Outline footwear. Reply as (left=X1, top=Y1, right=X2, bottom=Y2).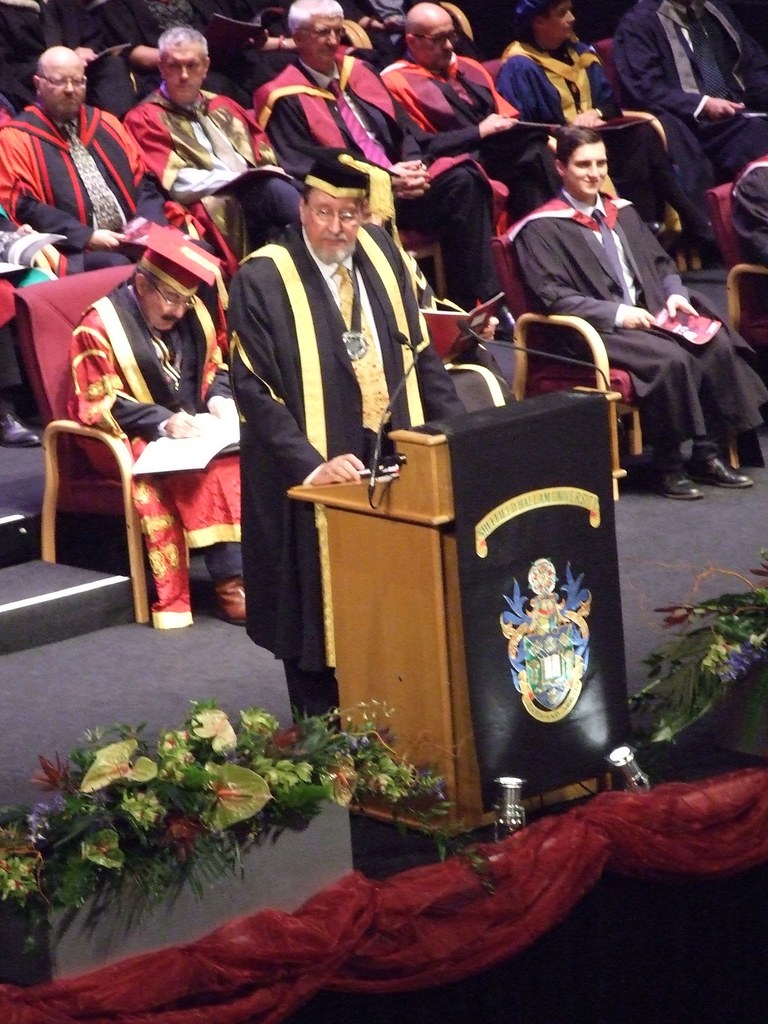
(left=650, top=457, right=701, bottom=504).
